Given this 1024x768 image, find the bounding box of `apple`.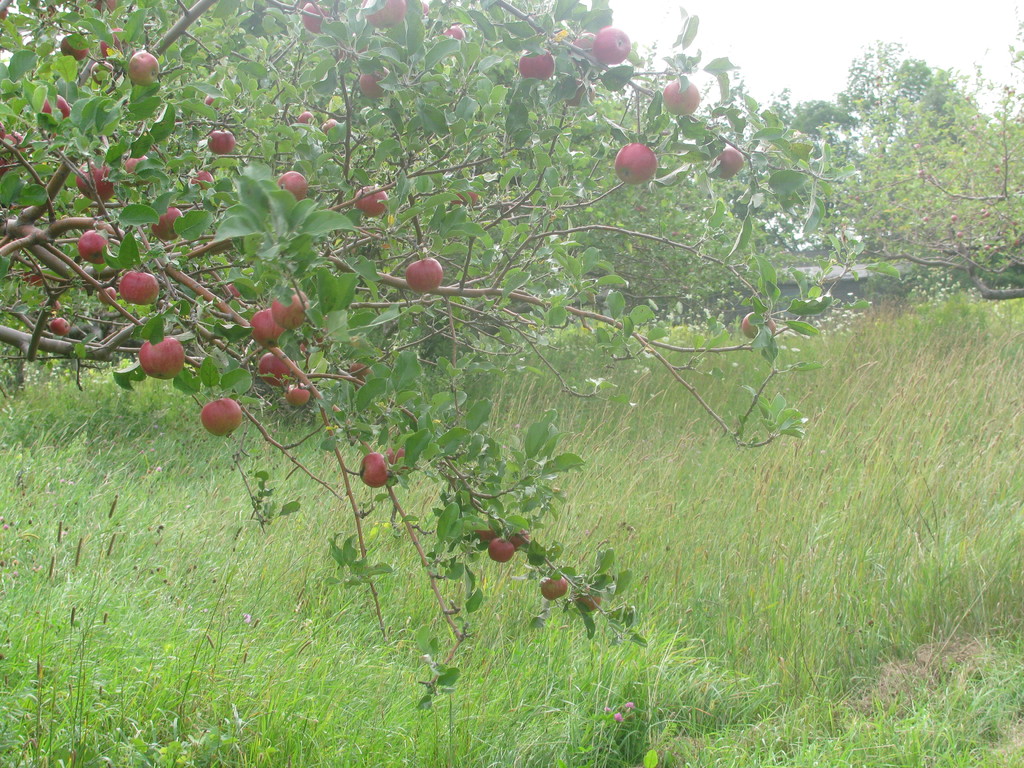
bbox=[140, 335, 186, 381].
